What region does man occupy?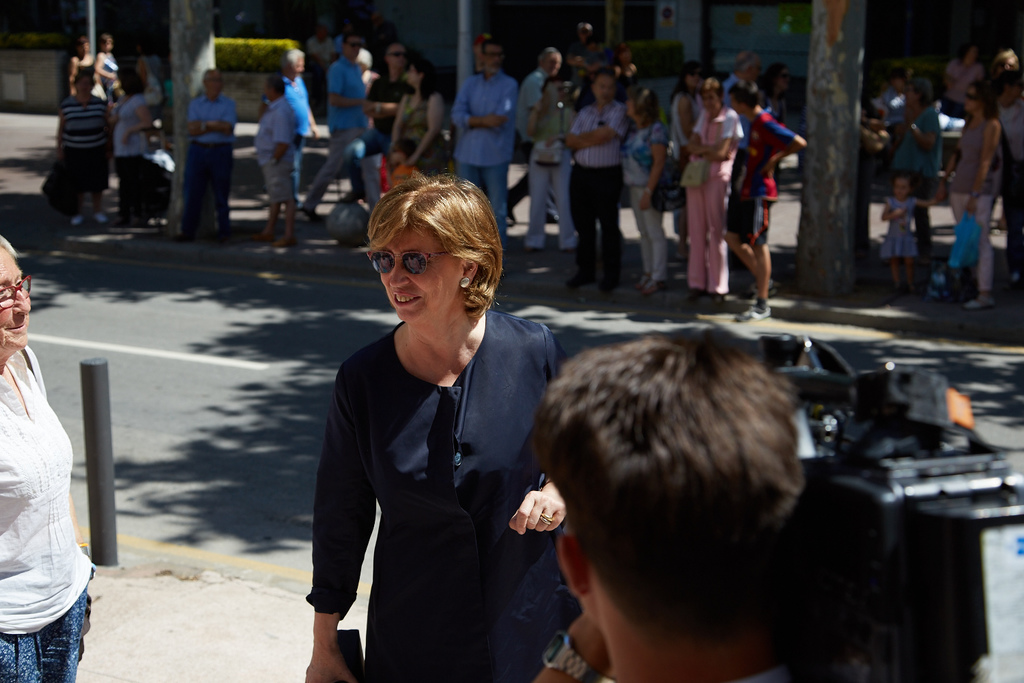
l=300, t=30, r=368, b=227.
